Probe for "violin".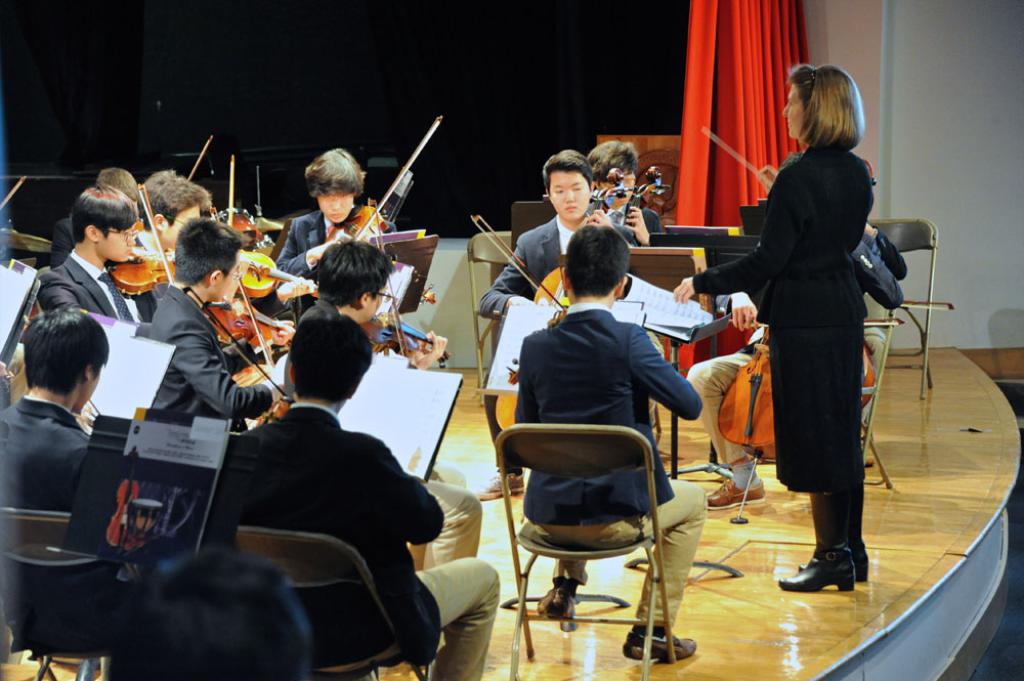
Probe result: 349, 186, 445, 360.
